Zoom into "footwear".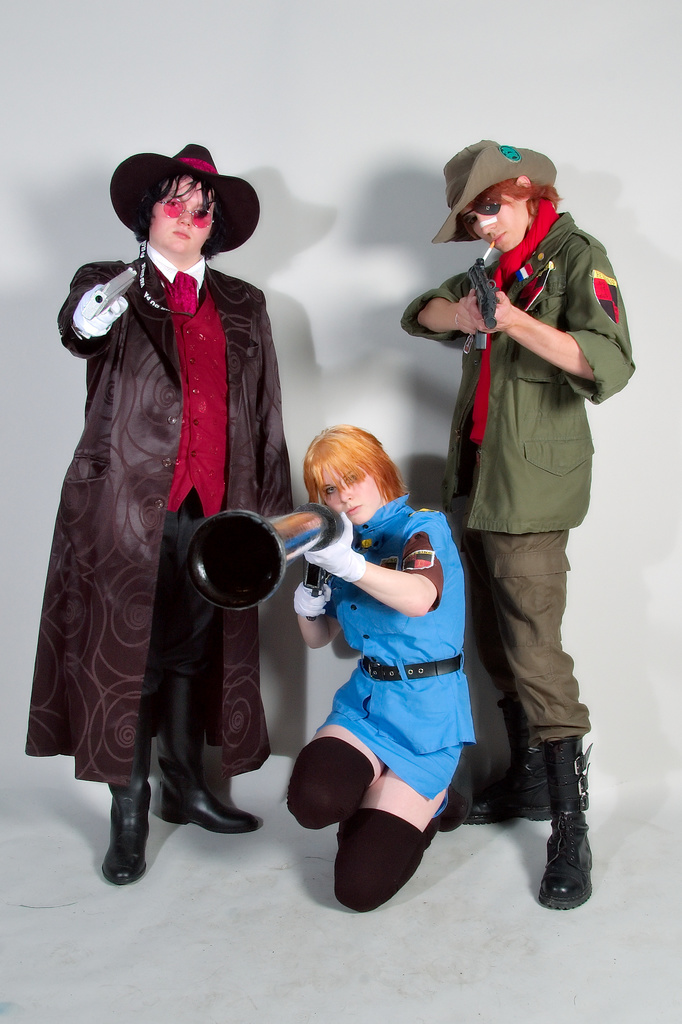
Zoom target: (97,725,154,888).
